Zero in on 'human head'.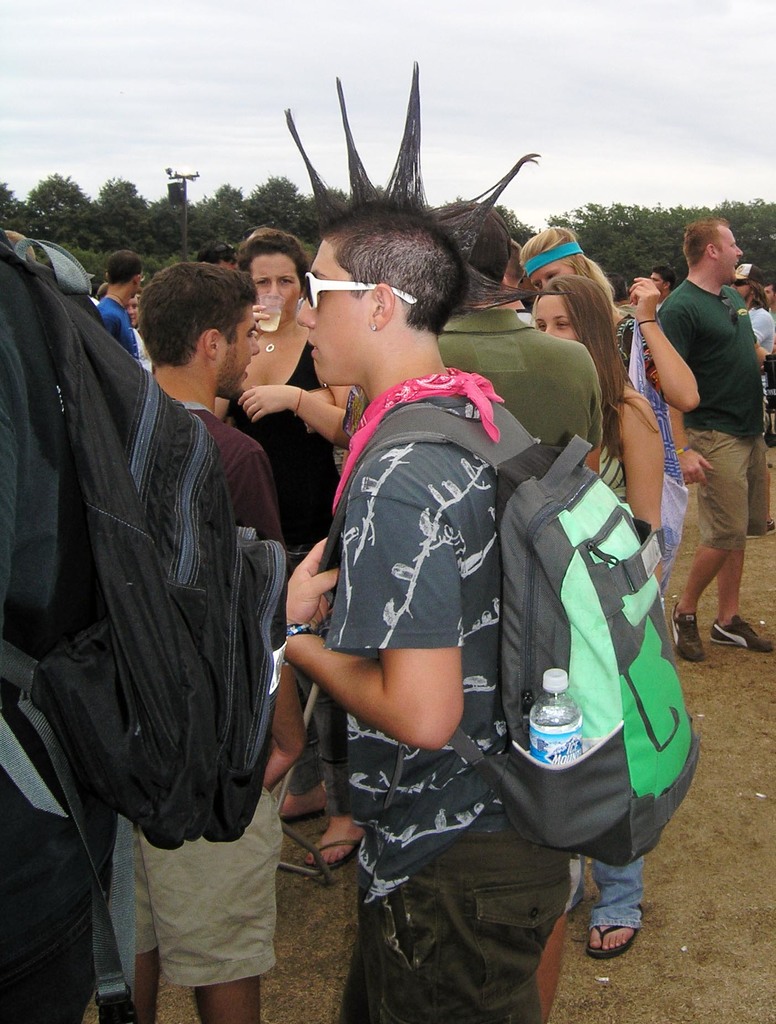
Zeroed in: (x1=104, y1=247, x2=140, y2=301).
